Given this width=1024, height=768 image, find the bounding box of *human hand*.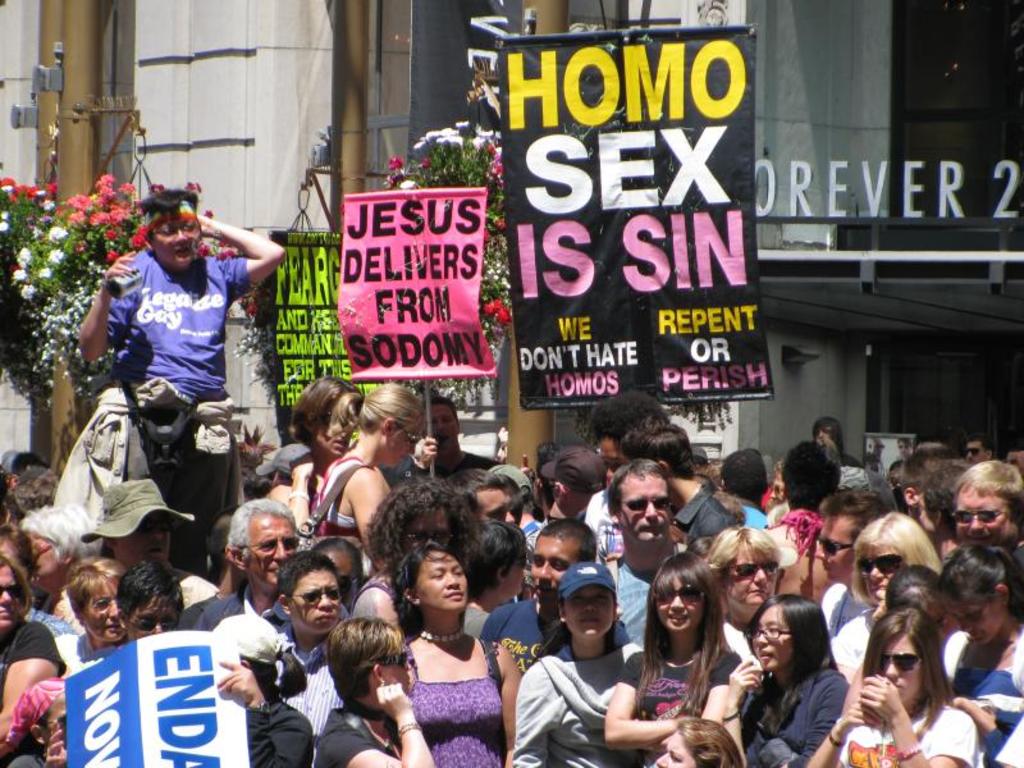
crop(726, 654, 764, 692).
